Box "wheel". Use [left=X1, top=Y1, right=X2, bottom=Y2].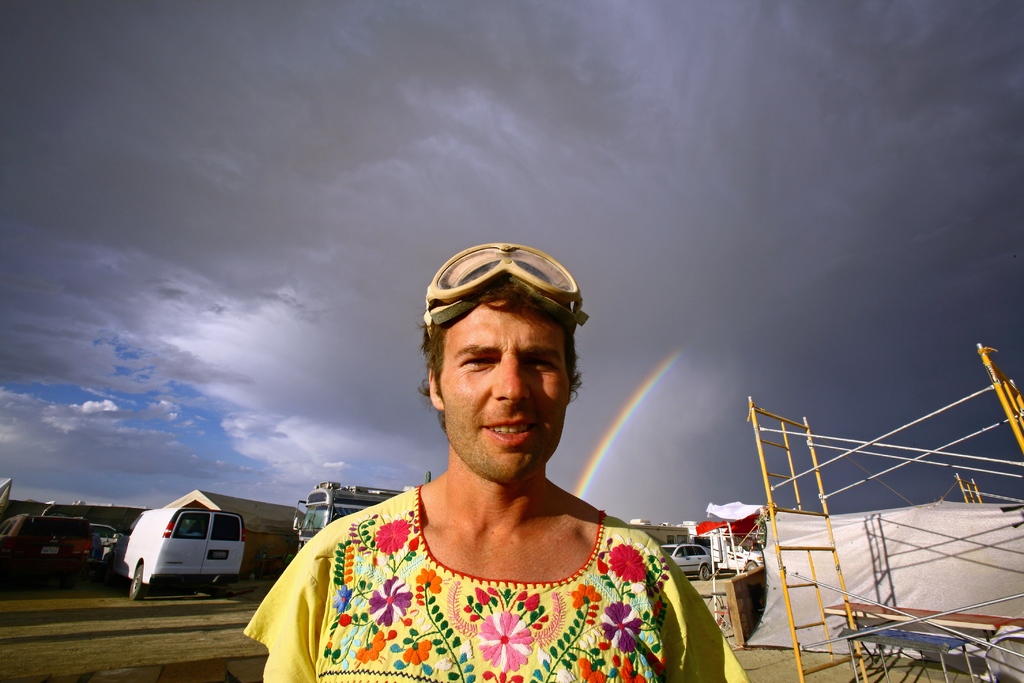
[left=132, top=566, right=145, bottom=595].
